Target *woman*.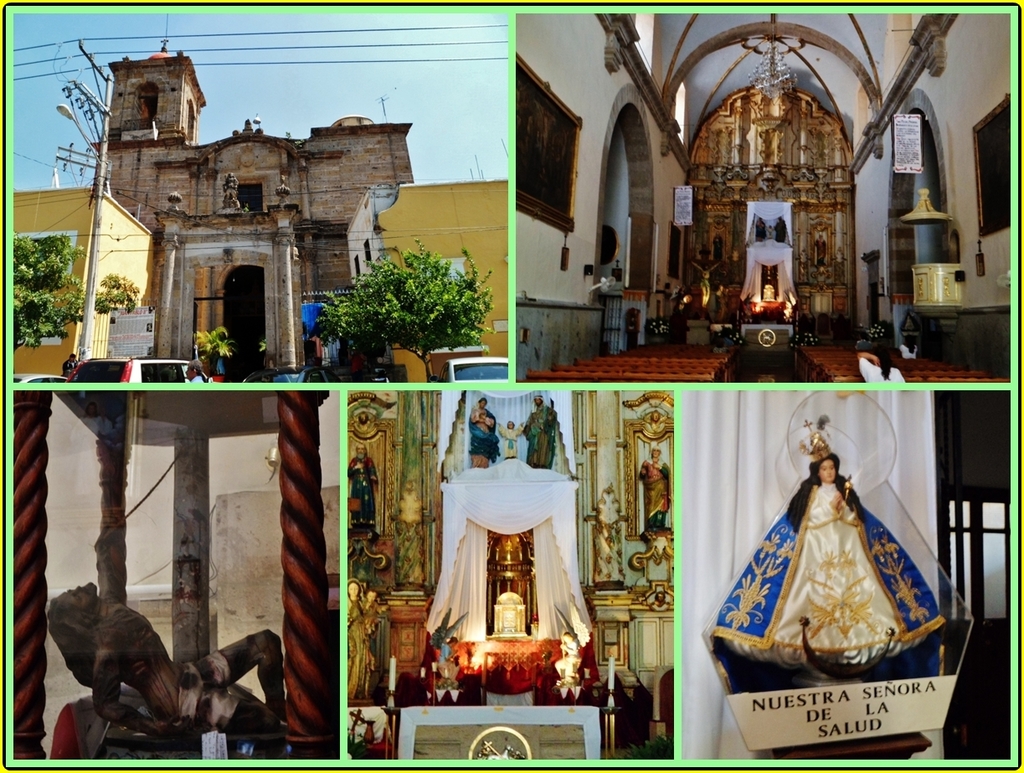
Target region: select_region(346, 580, 374, 698).
